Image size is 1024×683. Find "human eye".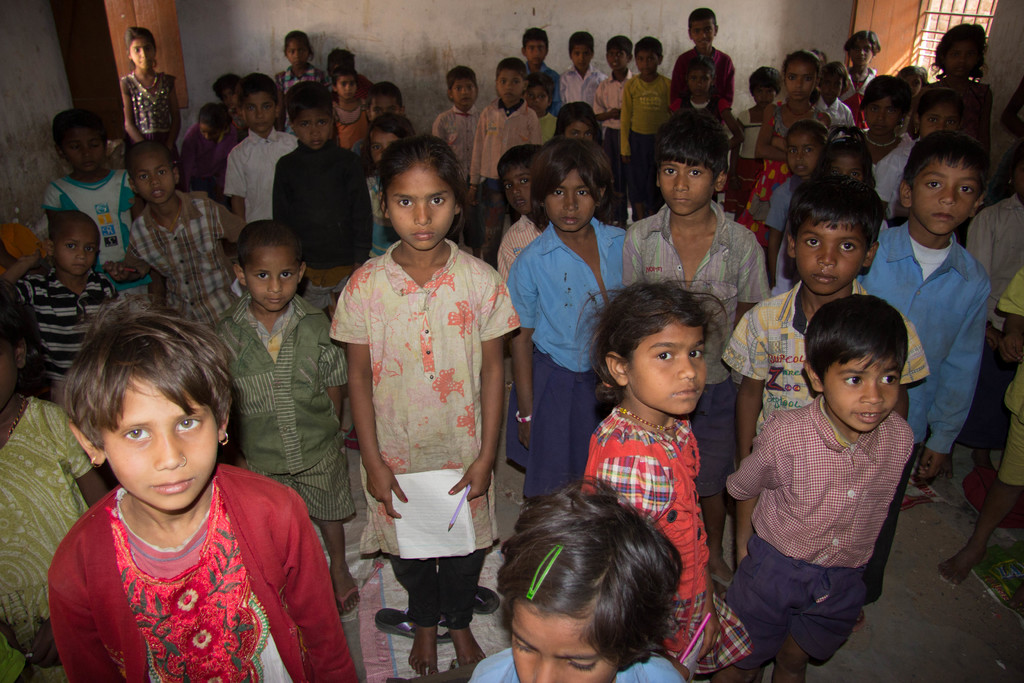
locate(571, 129, 580, 138).
